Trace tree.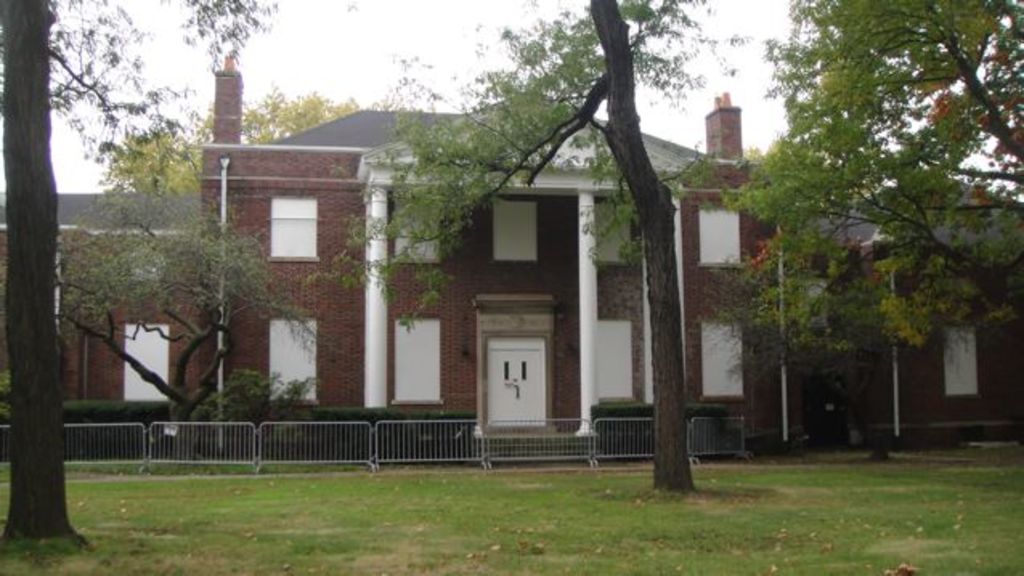
Traced to x1=711 y1=0 x2=1022 y2=350.
